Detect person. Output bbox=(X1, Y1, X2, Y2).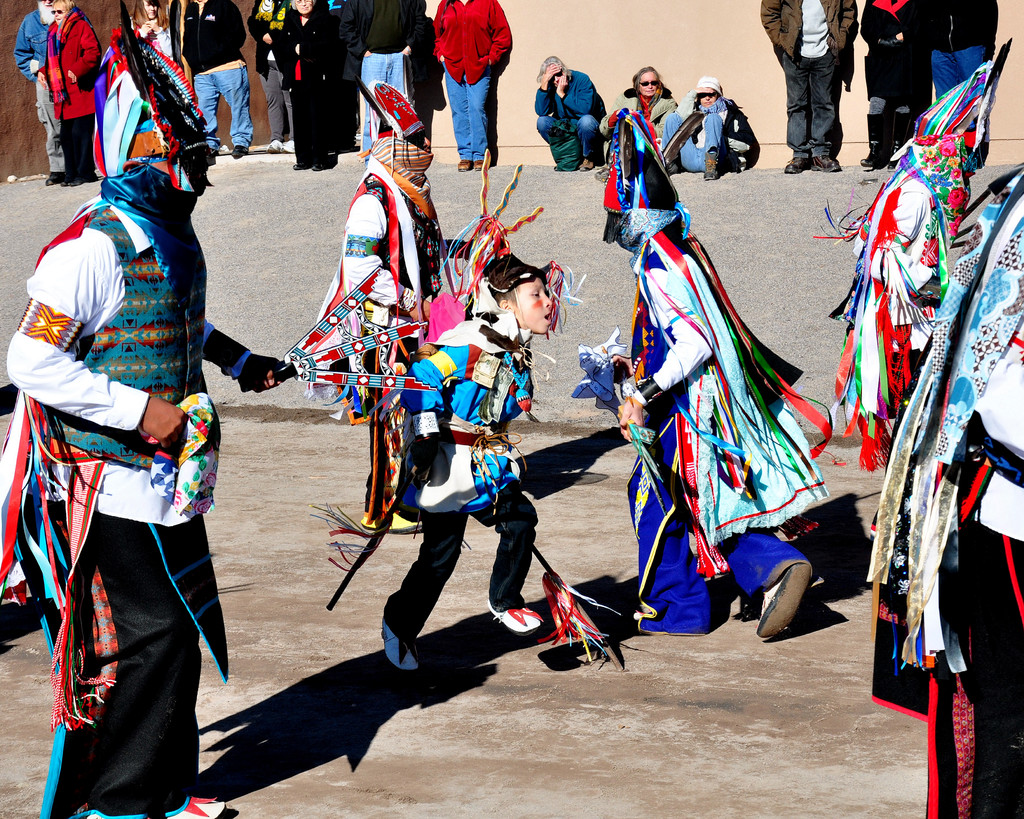
bbox=(930, 0, 998, 167).
